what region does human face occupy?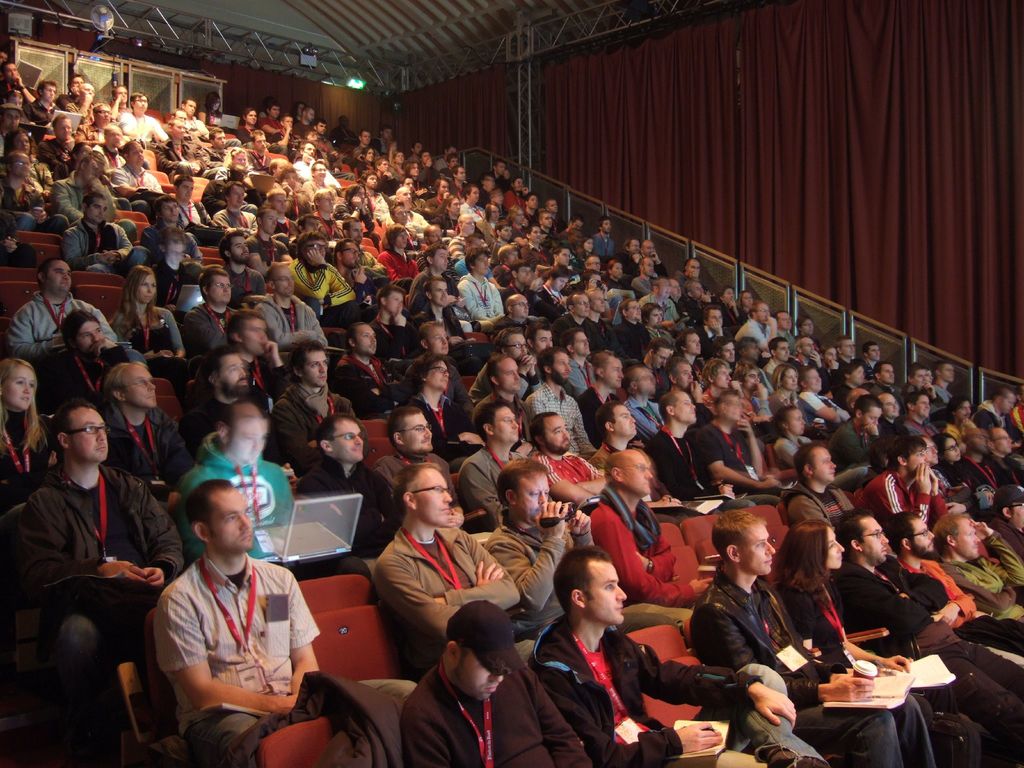
(left=595, top=294, right=603, bottom=314).
